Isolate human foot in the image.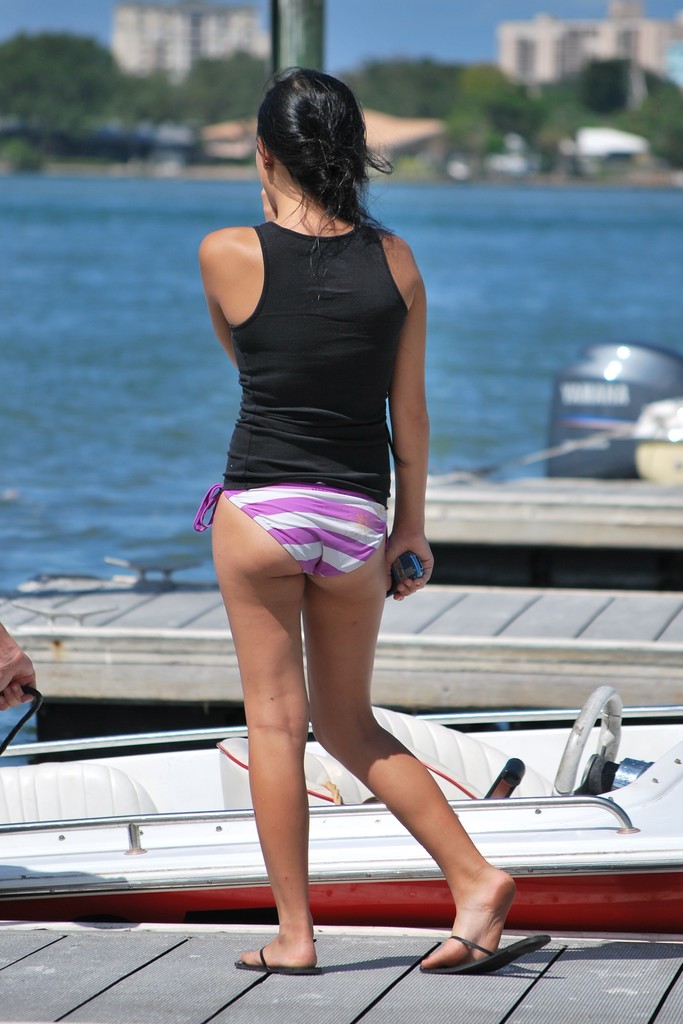
Isolated region: (left=234, top=922, right=323, bottom=970).
